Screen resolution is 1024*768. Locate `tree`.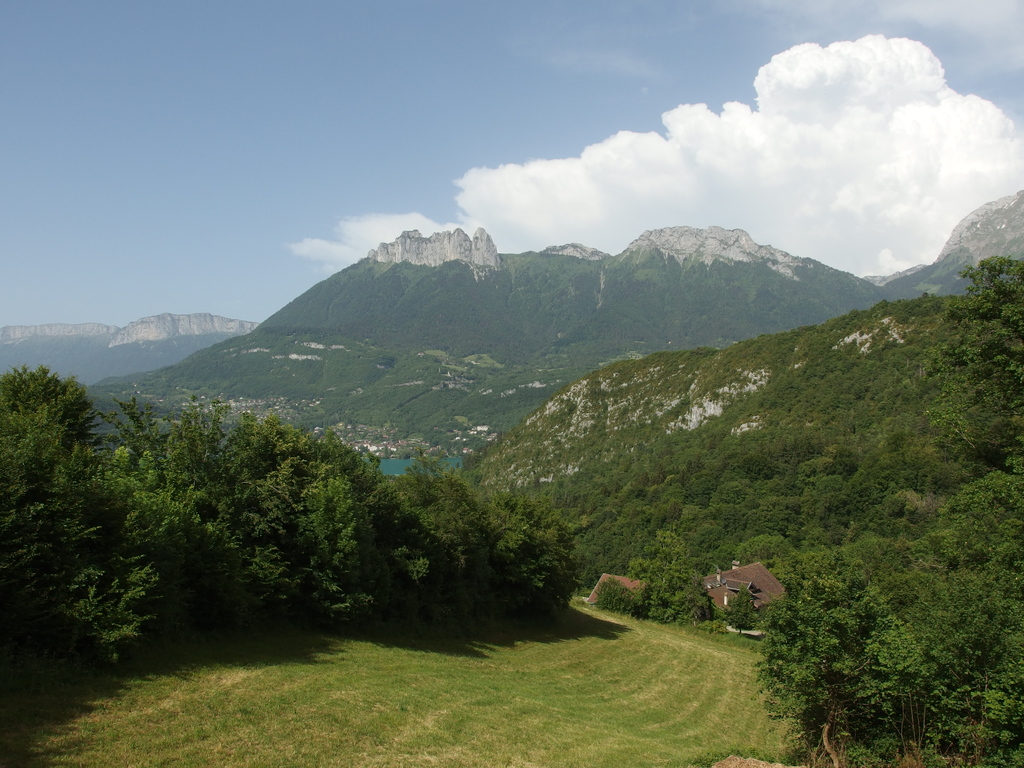
BBox(1, 364, 596, 668).
